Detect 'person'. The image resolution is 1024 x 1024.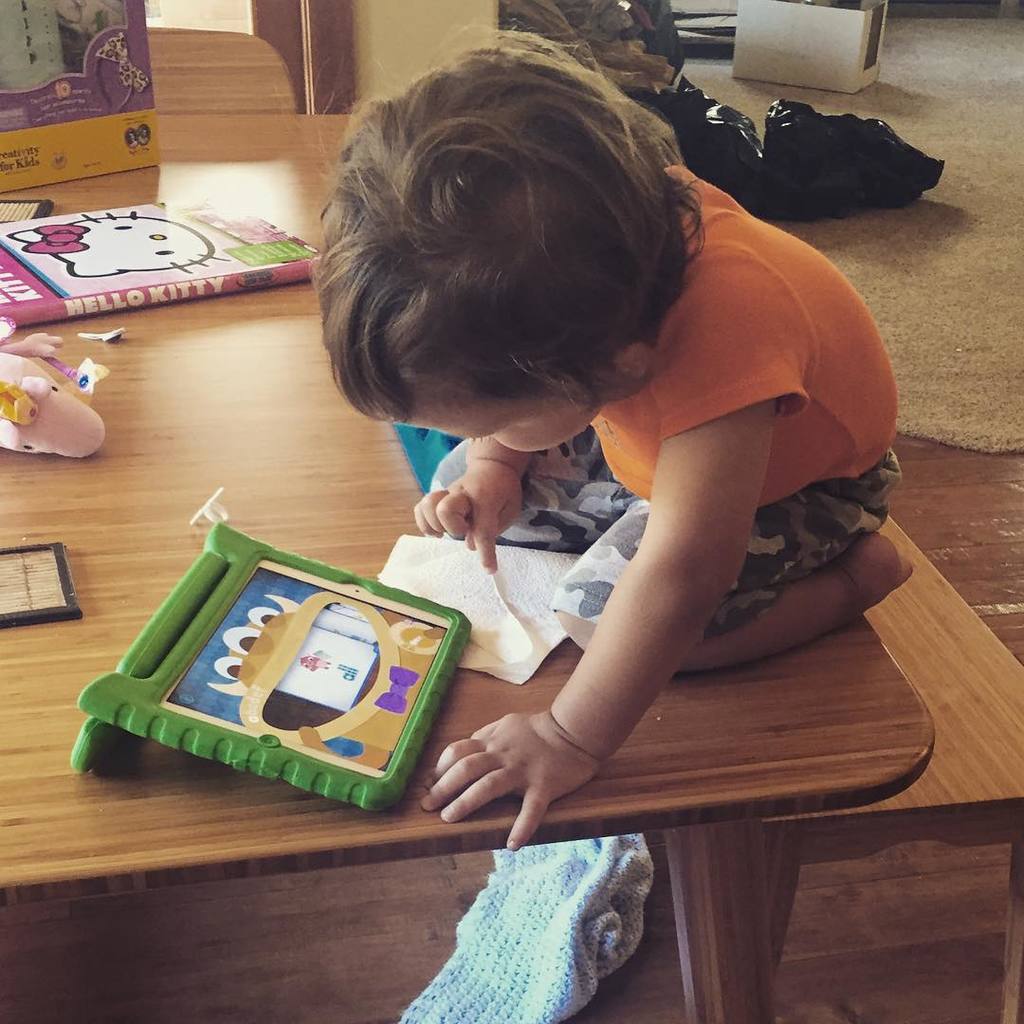
<bbox>239, 18, 872, 926</bbox>.
